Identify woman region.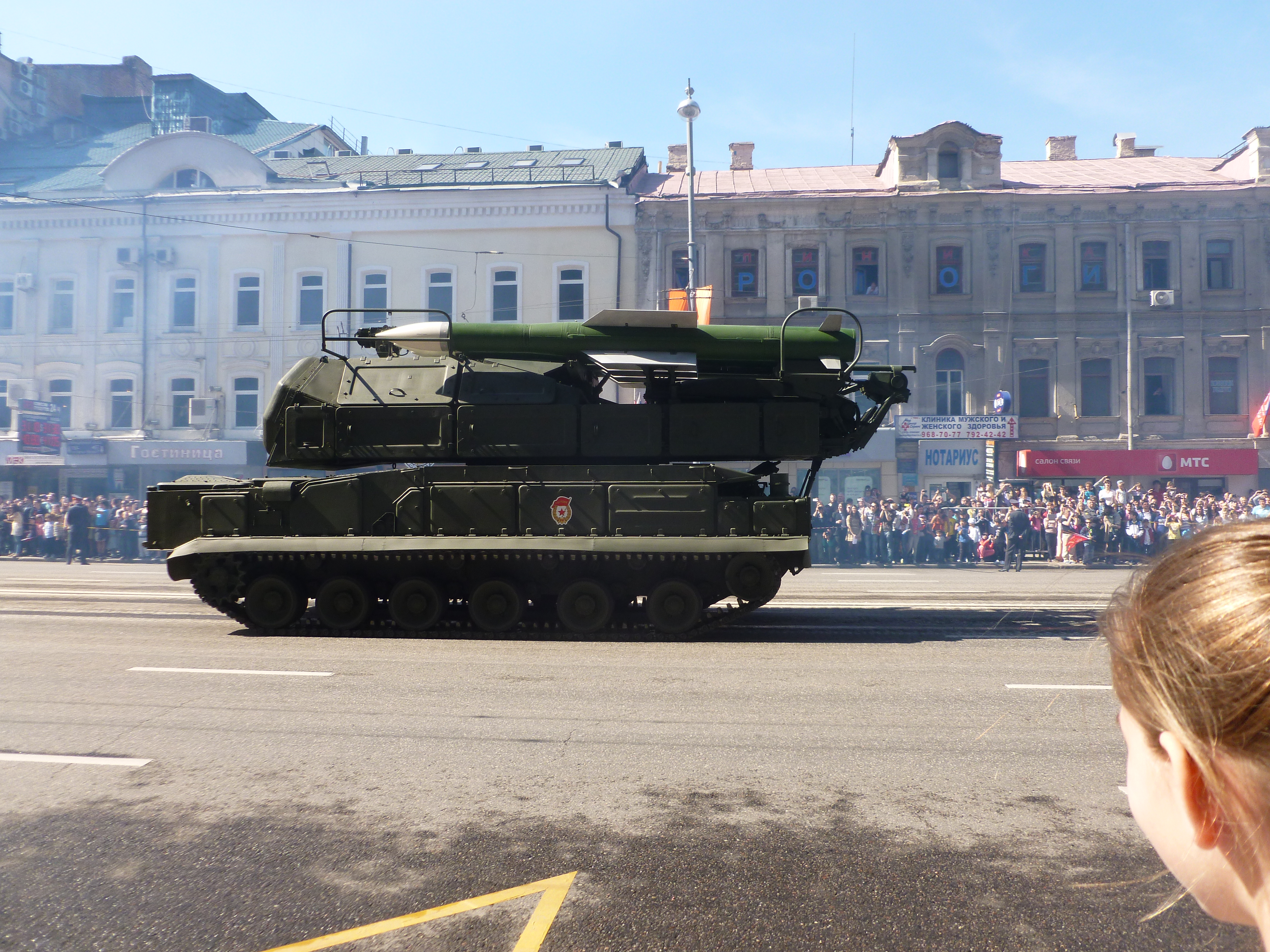
Region: x1=294, y1=142, x2=350, y2=262.
